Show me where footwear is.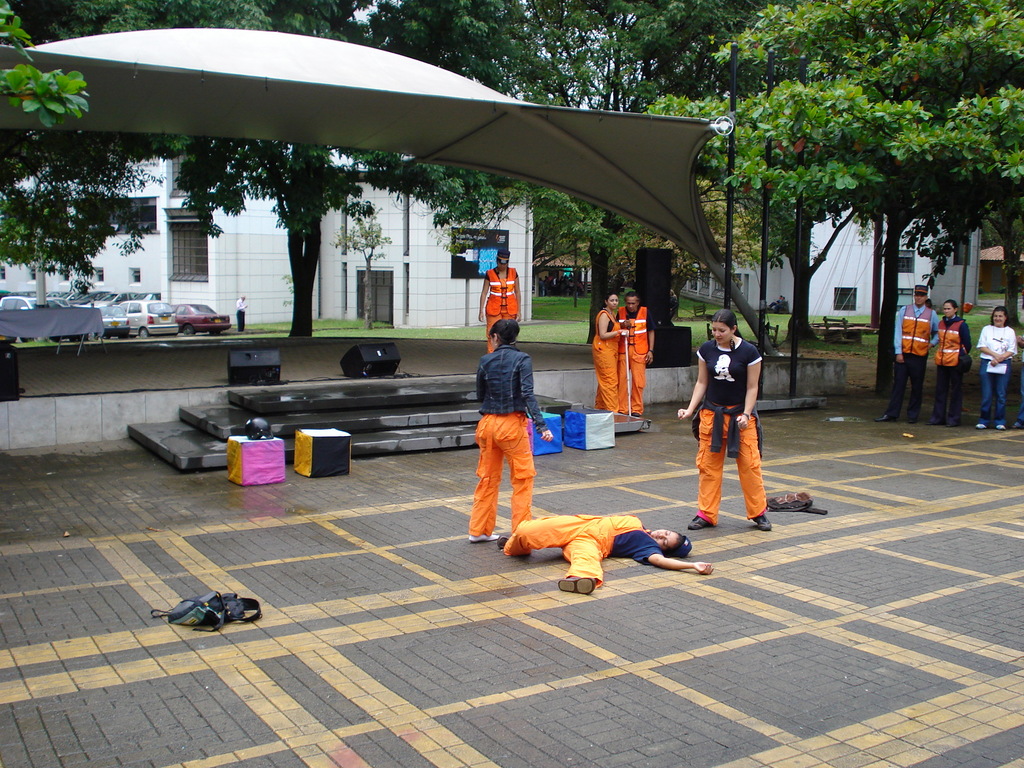
footwear is at {"x1": 753, "y1": 512, "x2": 771, "y2": 531}.
